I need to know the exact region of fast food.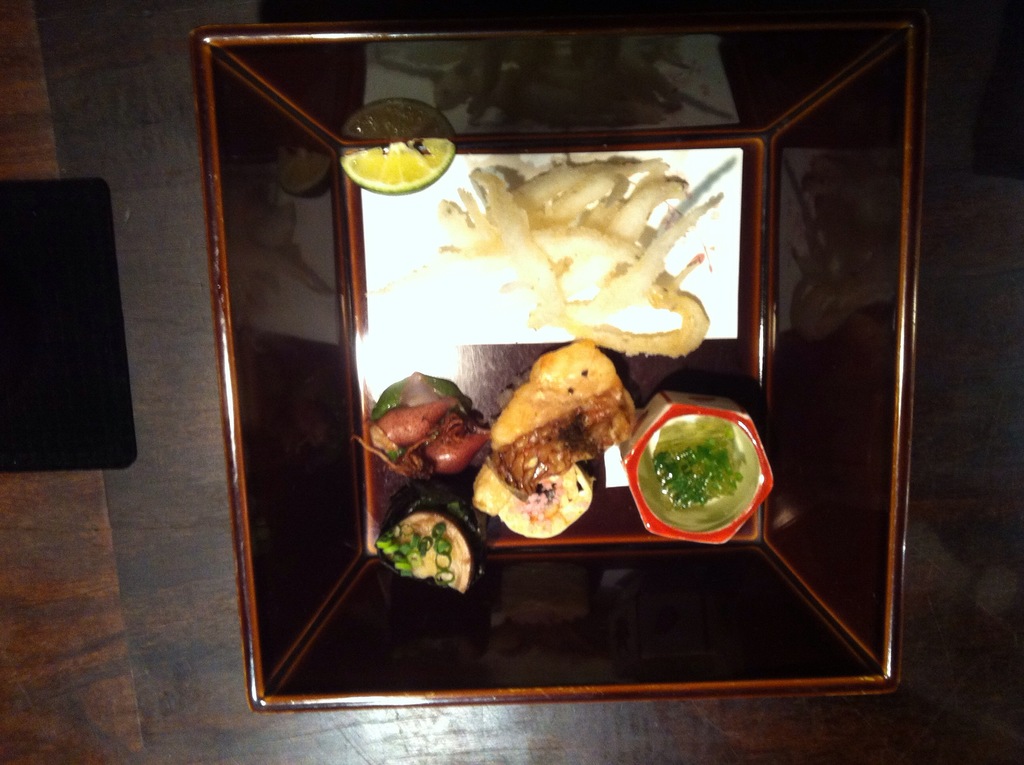
Region: (x1=390, y1=508, x2=471, y2=598).
